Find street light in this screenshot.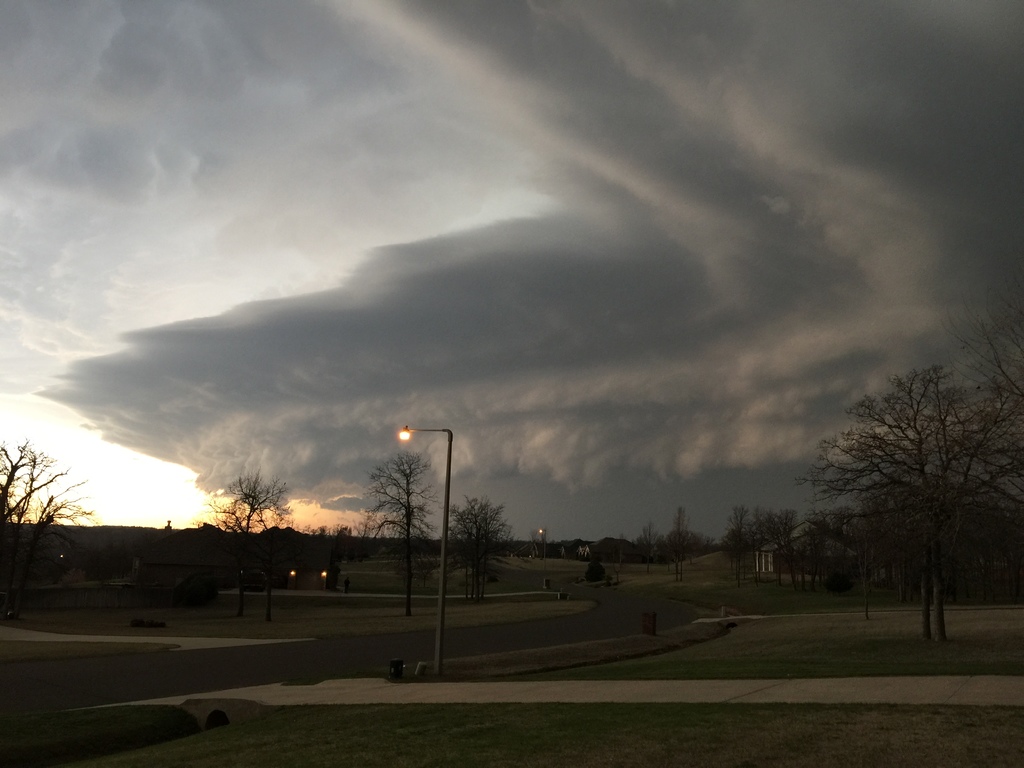
The bounding box for street light is left=397, top=422, right=451, bottom=668.
